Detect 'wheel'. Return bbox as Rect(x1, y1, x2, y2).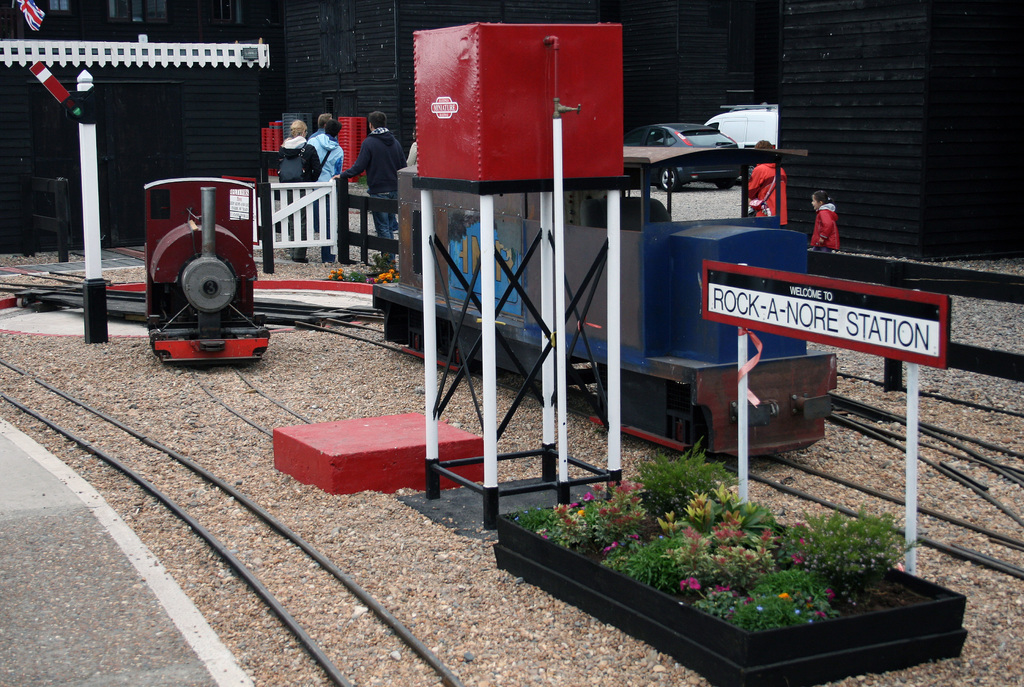
Rect(715, 183, 732, 191).
